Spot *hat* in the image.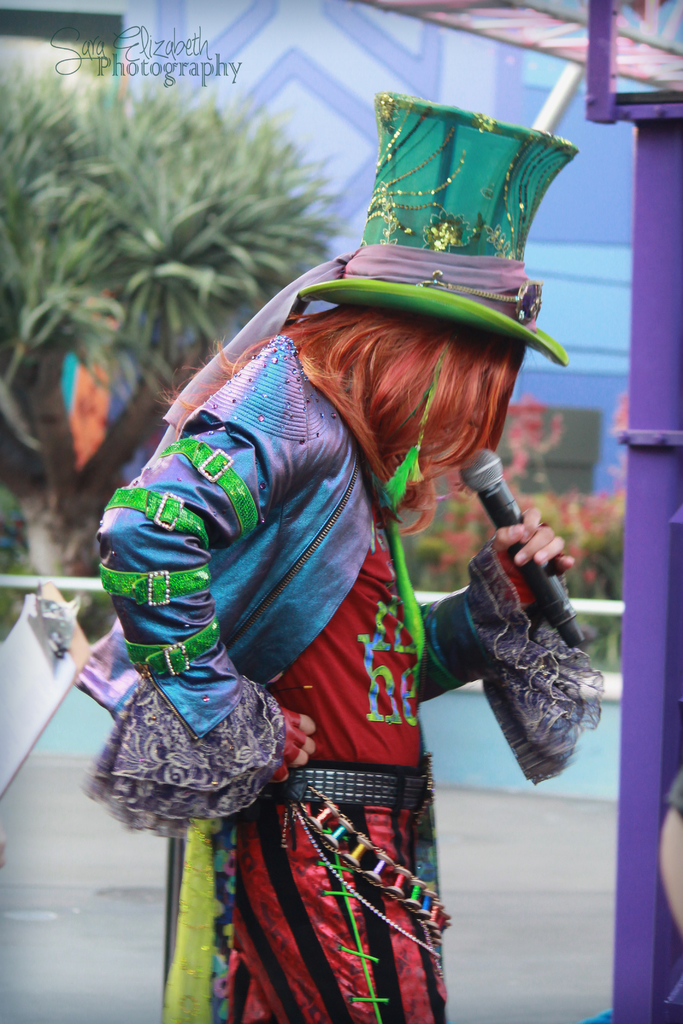
*hat* found at locate(297, 92, 582, 364).
